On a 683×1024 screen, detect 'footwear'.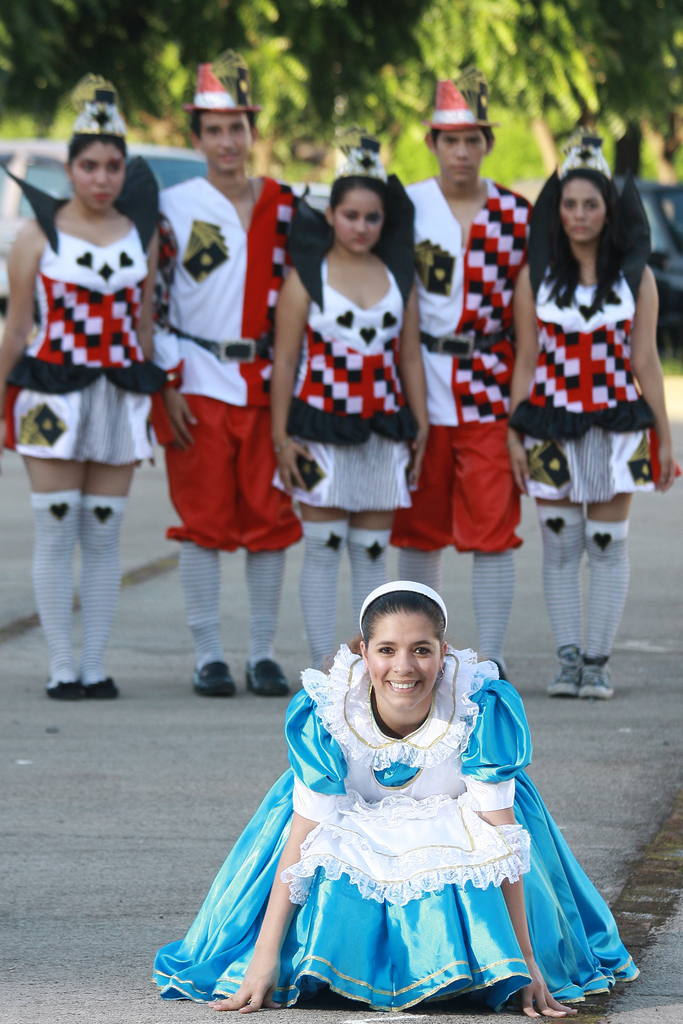
box=[190, 657, 240, 696].
